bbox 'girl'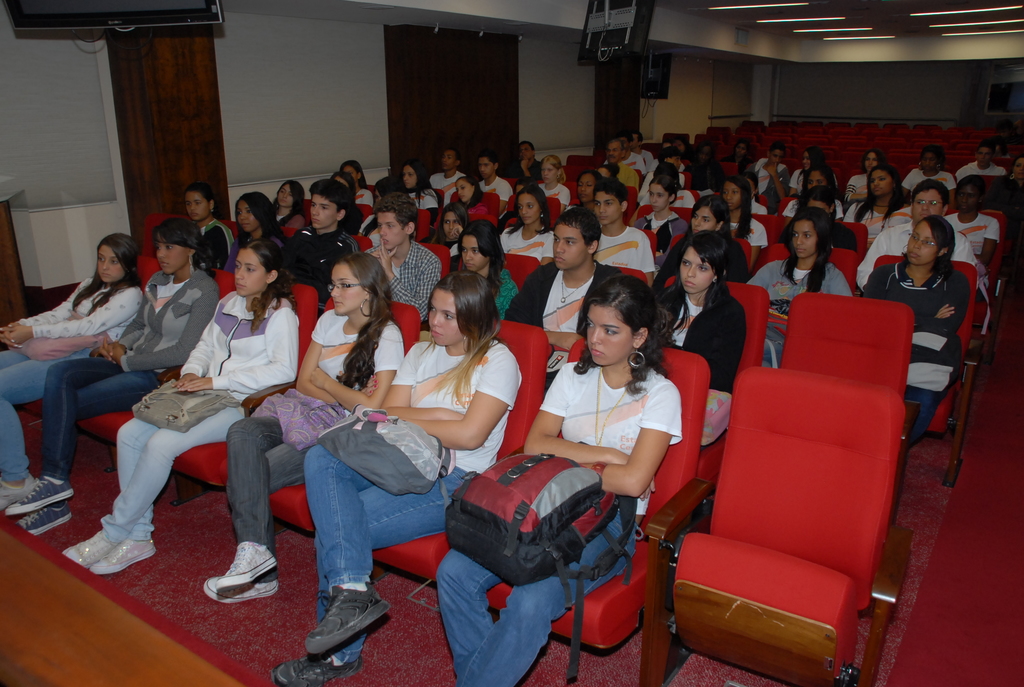
locate(271, 272, 524, 686)
